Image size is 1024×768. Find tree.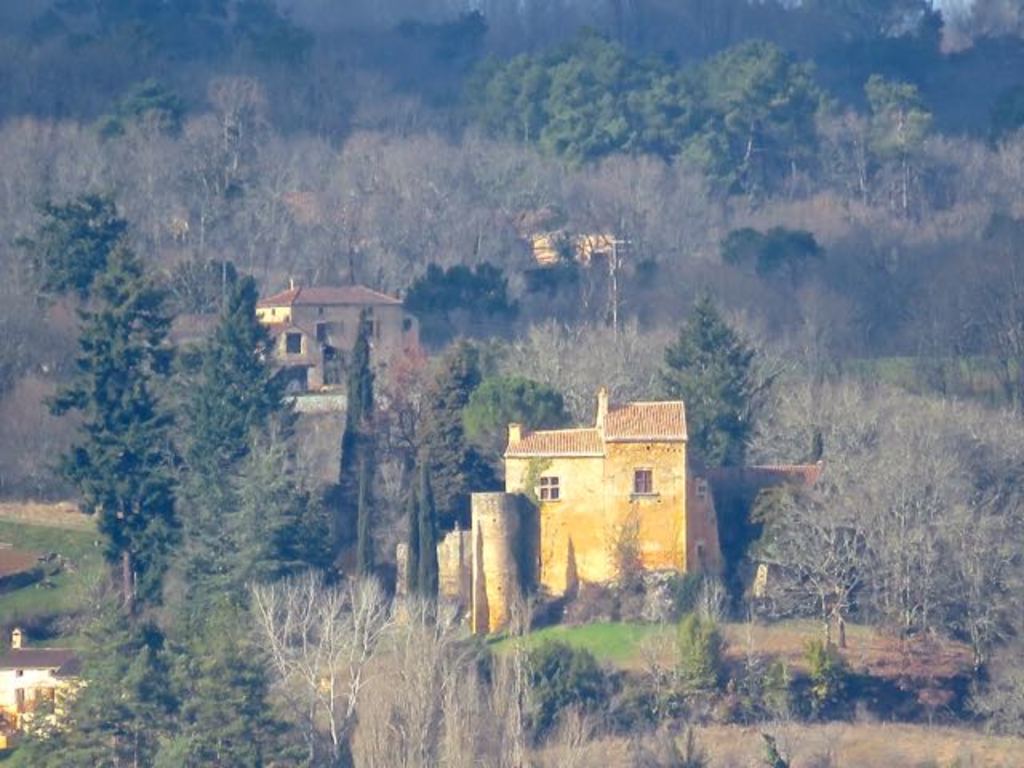
l=42, t=221, r=195, b=642.
